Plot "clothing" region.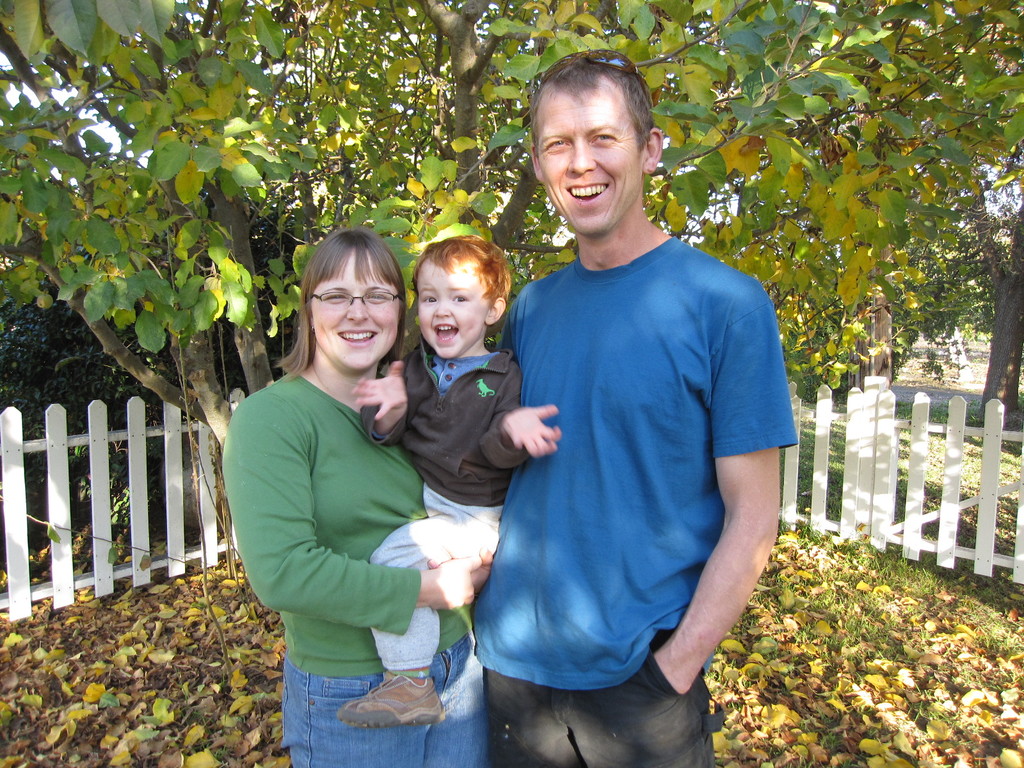
Plotted at 360,332,525,666.
